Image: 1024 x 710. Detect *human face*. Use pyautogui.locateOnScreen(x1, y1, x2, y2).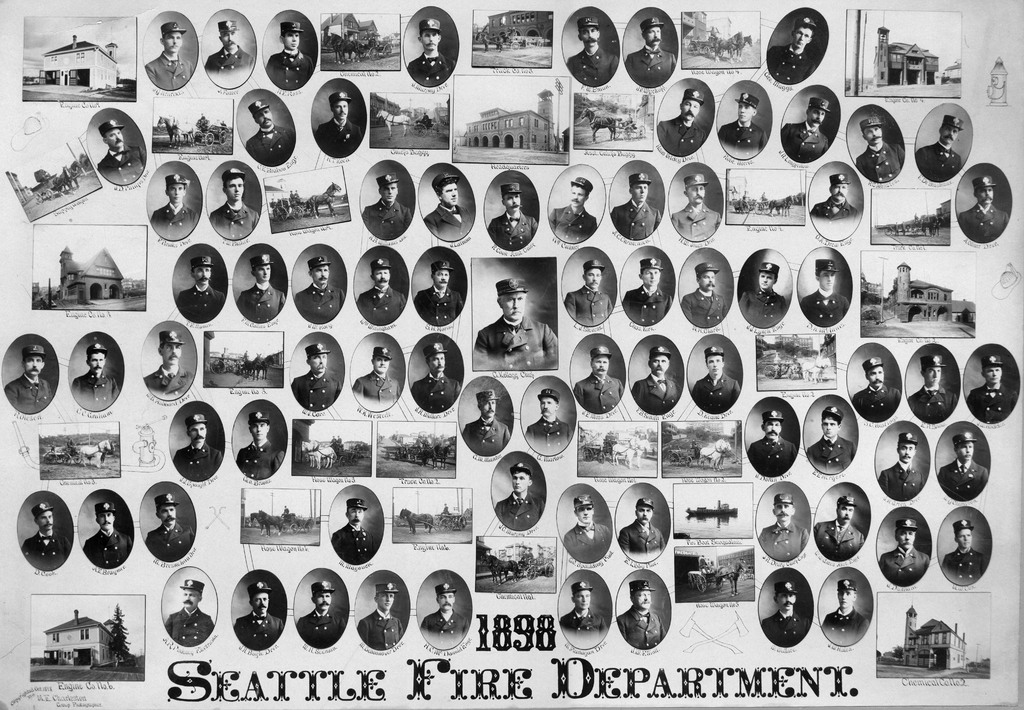
pyautogui.locateOnScreen(256, 266, 271, 282).
